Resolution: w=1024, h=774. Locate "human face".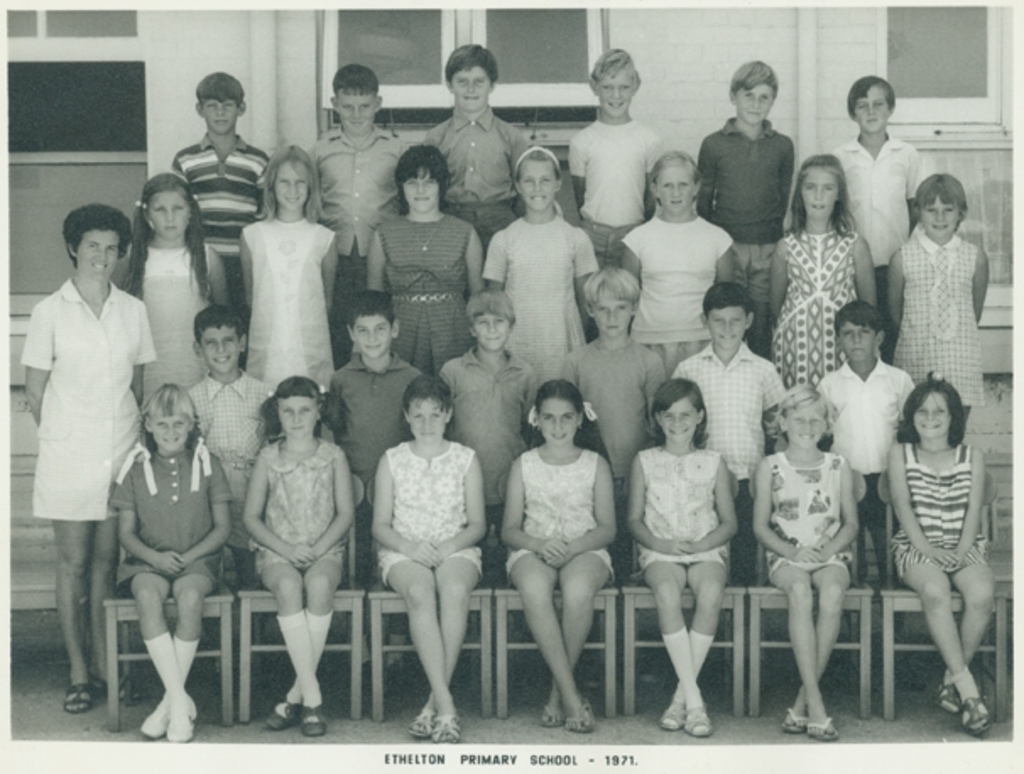
522/157/553/206.
